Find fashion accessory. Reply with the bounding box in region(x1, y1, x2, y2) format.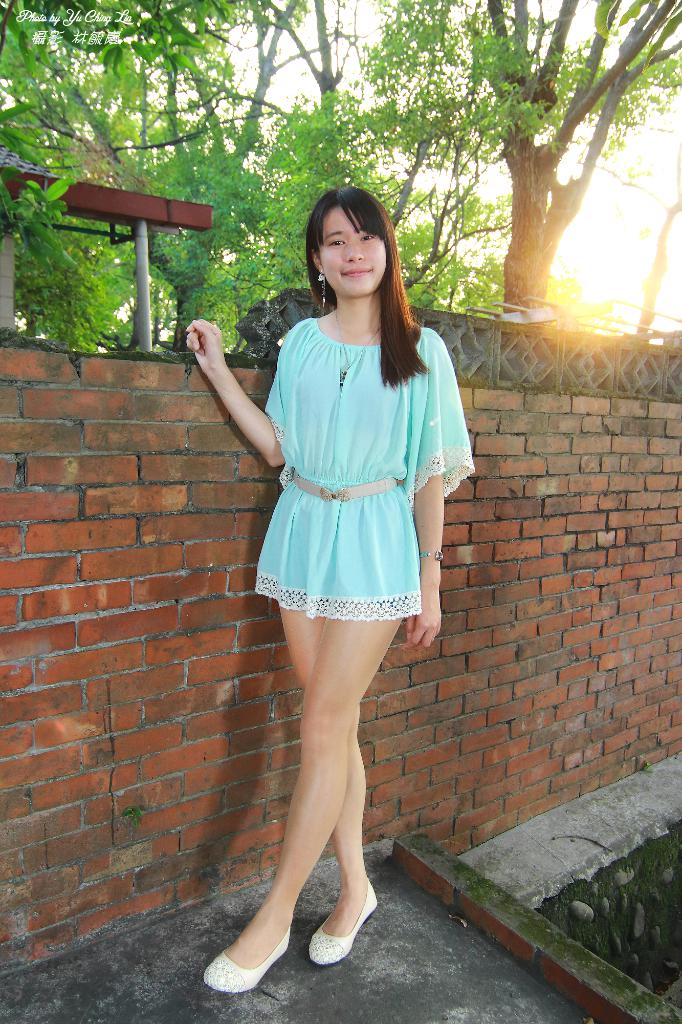
region(418, 547, 443, 564).
